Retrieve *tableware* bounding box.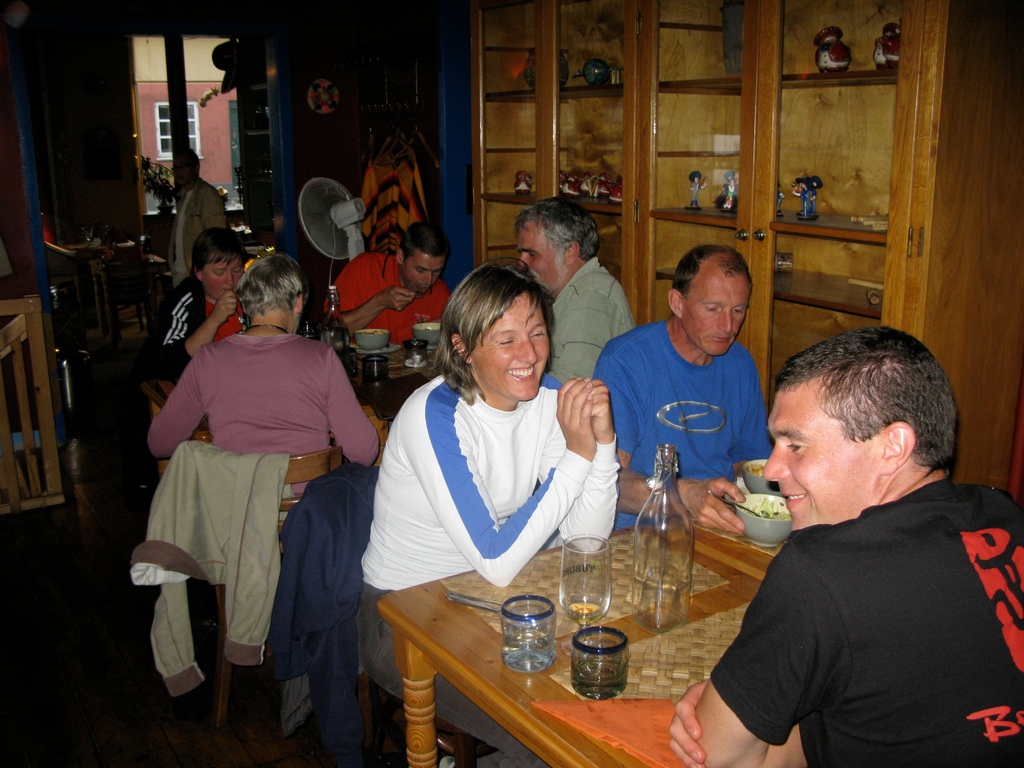
Bounding box: box(739, 458, 776, 491).
